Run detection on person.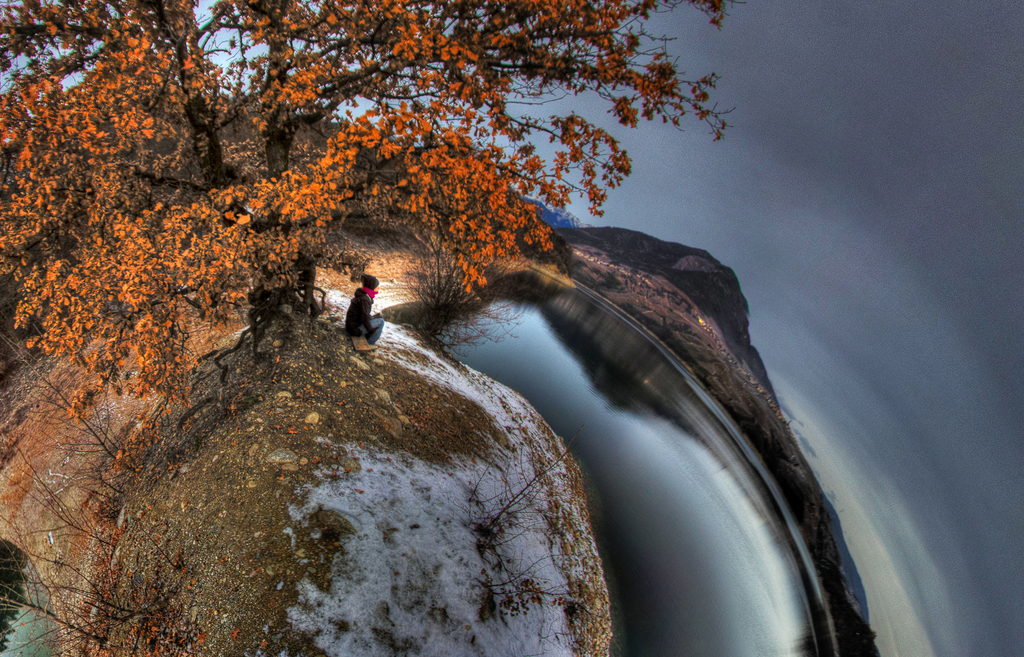
Result: <region>337, 269, 385, 350</region>.
